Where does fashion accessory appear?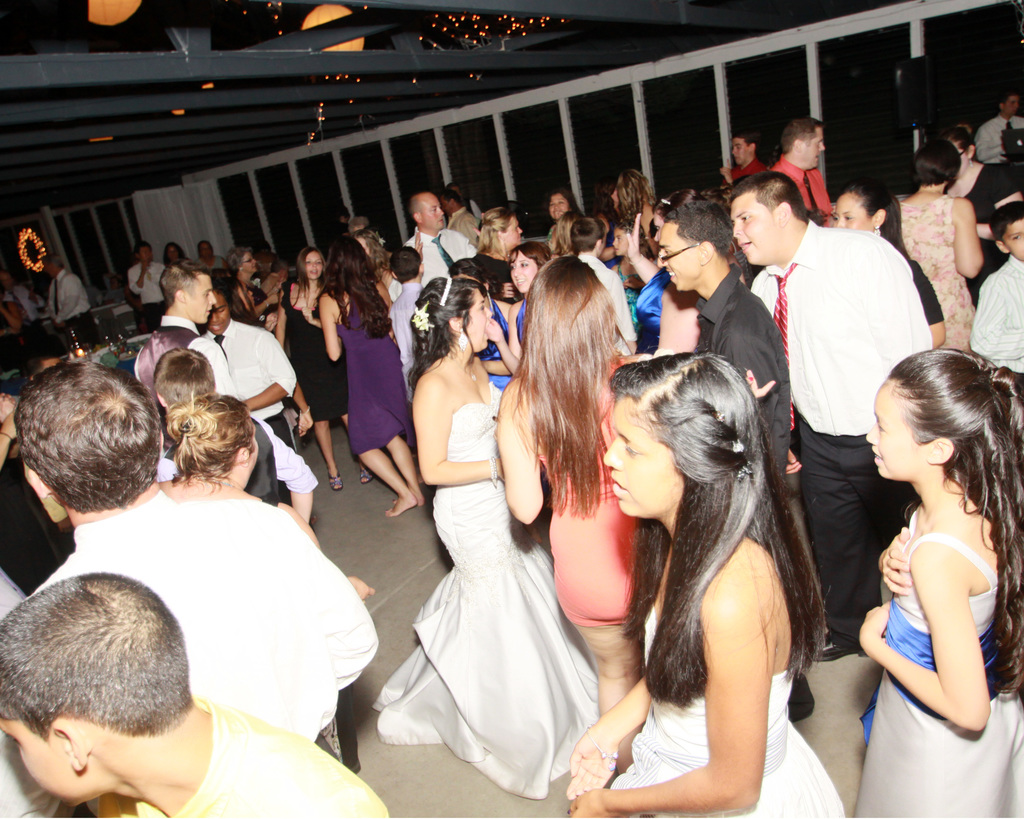
Appears at <region>238, 266, 245, 272</region>.
